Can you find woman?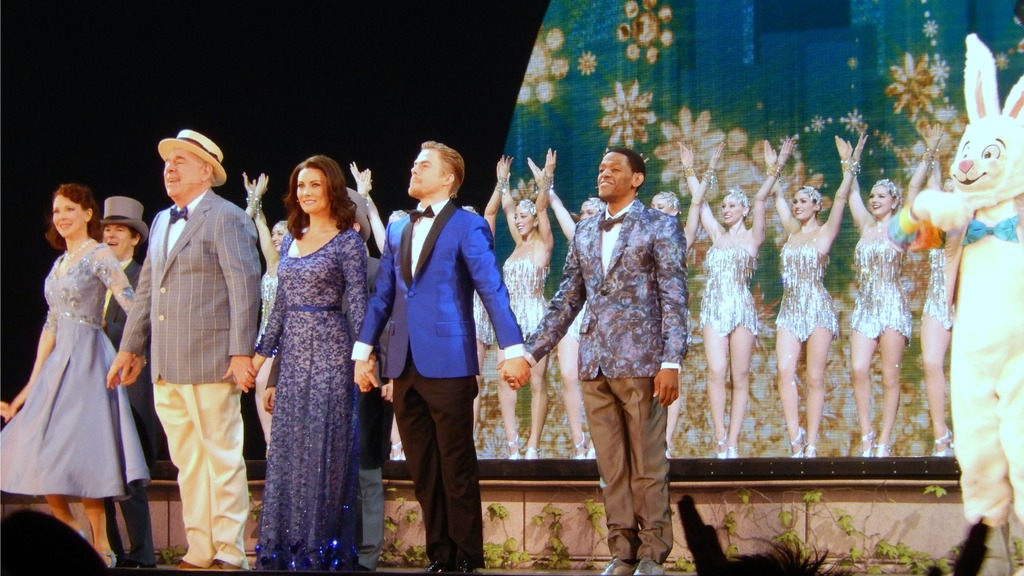
Yes, bounding box: rect(678, 141, 793, 455).
